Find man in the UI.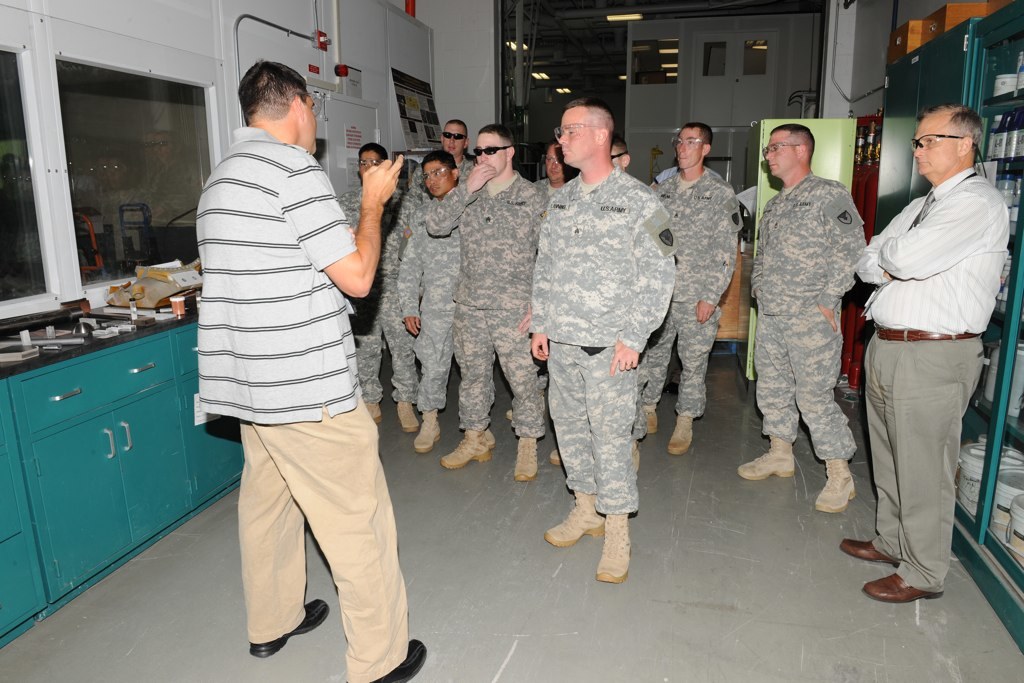
UI element at locate(646, 118, 738, 455).
